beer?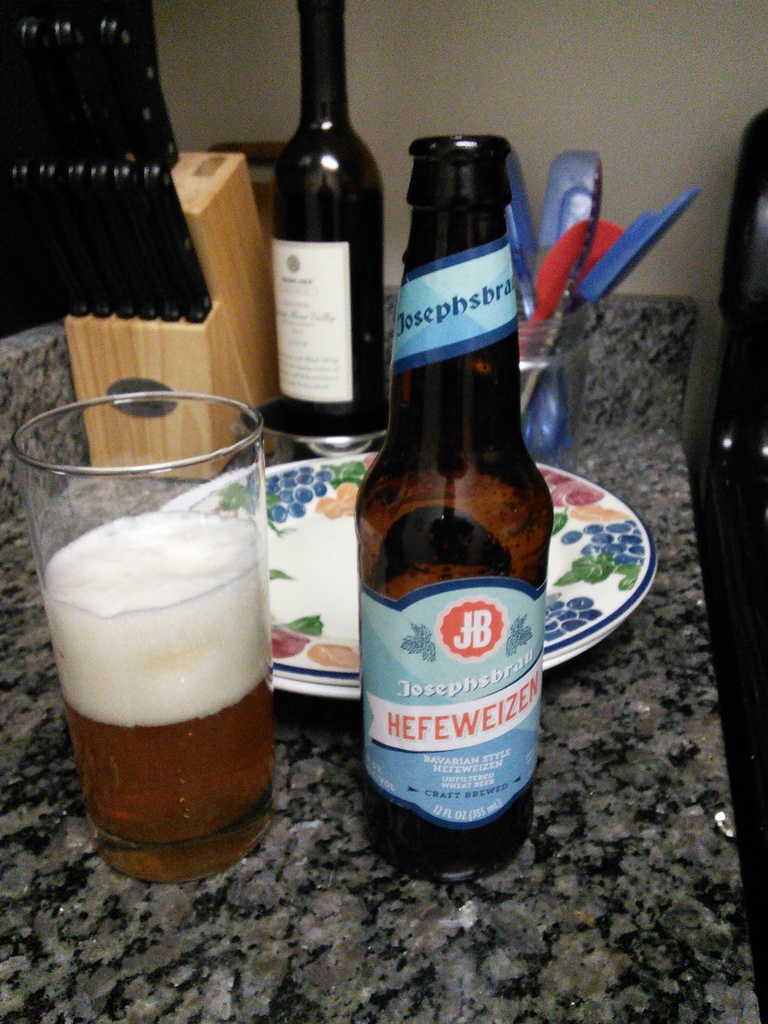
[44, 514, 269, 872]
